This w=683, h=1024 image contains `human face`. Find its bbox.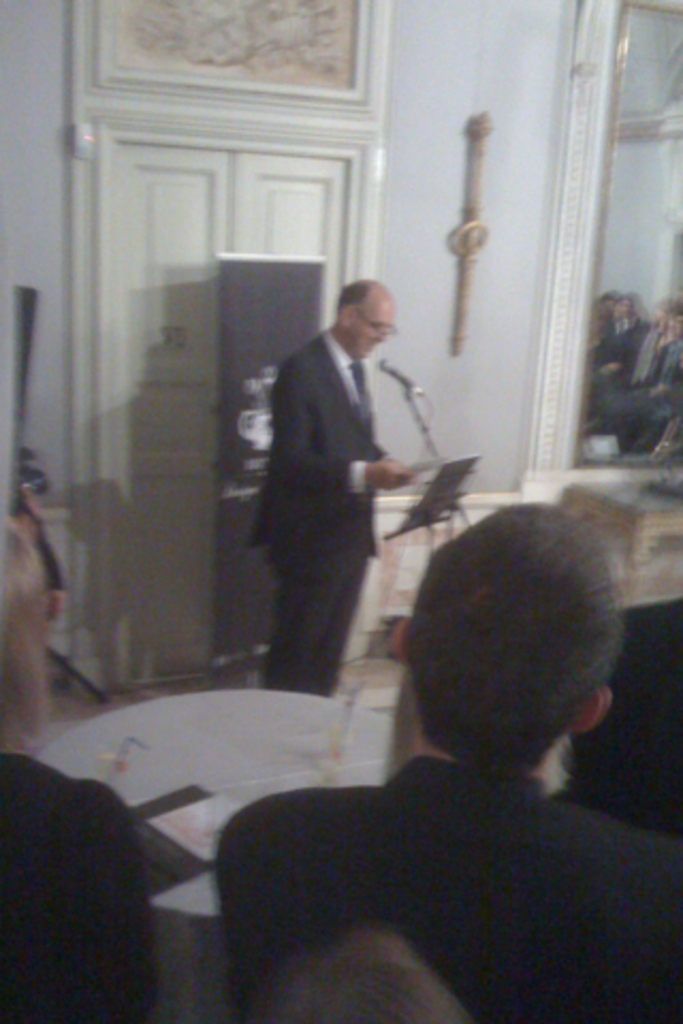
359:307:395:361.
